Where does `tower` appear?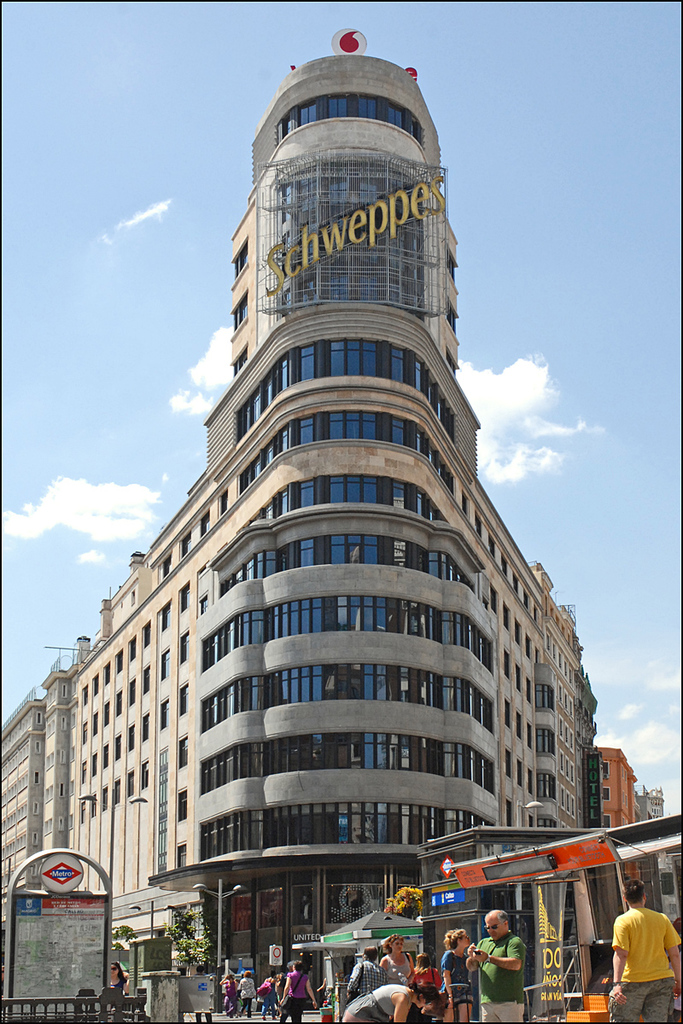
Appears at (left=0, top=33, right=587, bottom=1014).
